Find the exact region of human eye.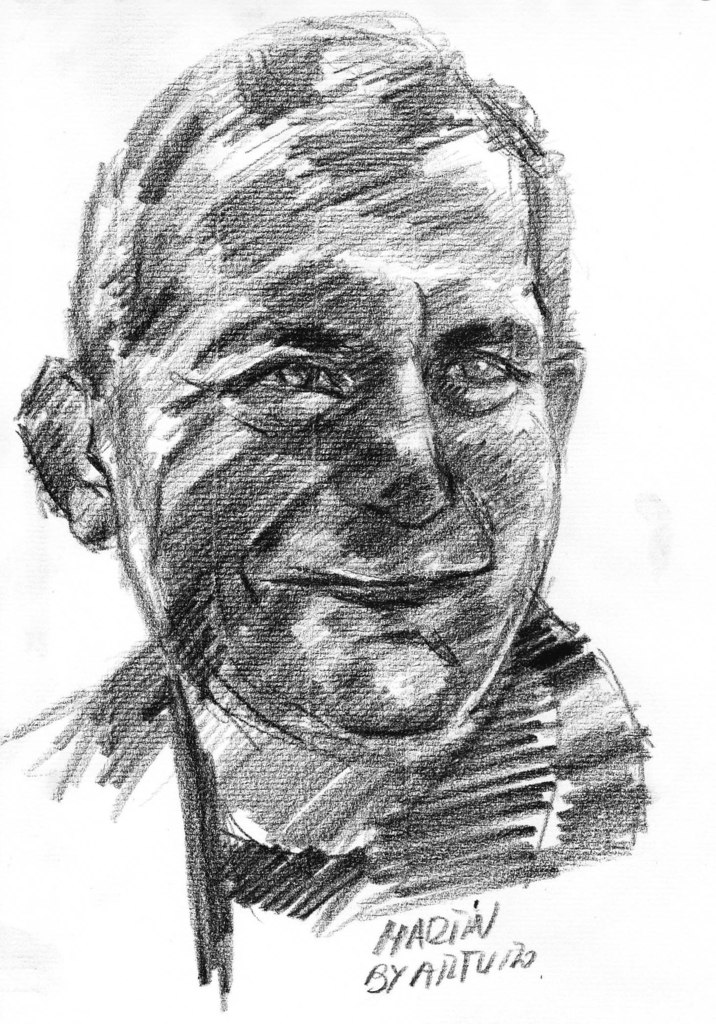
Exact region: select_region(427, 328, 536, 417).
